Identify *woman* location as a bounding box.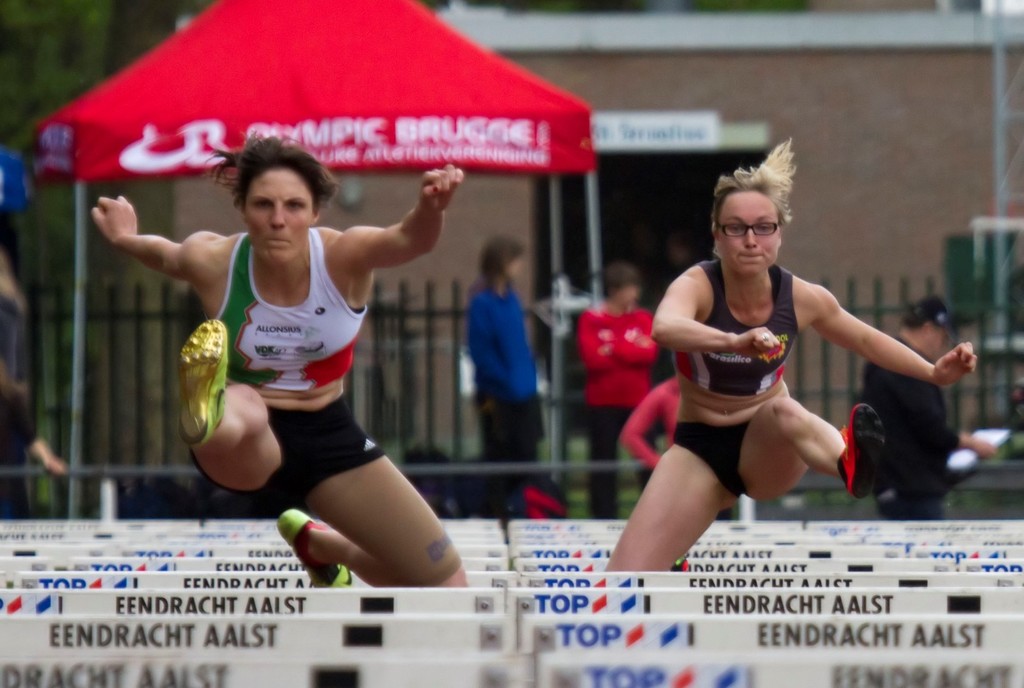
BBox(608, 182, 927, 566).
